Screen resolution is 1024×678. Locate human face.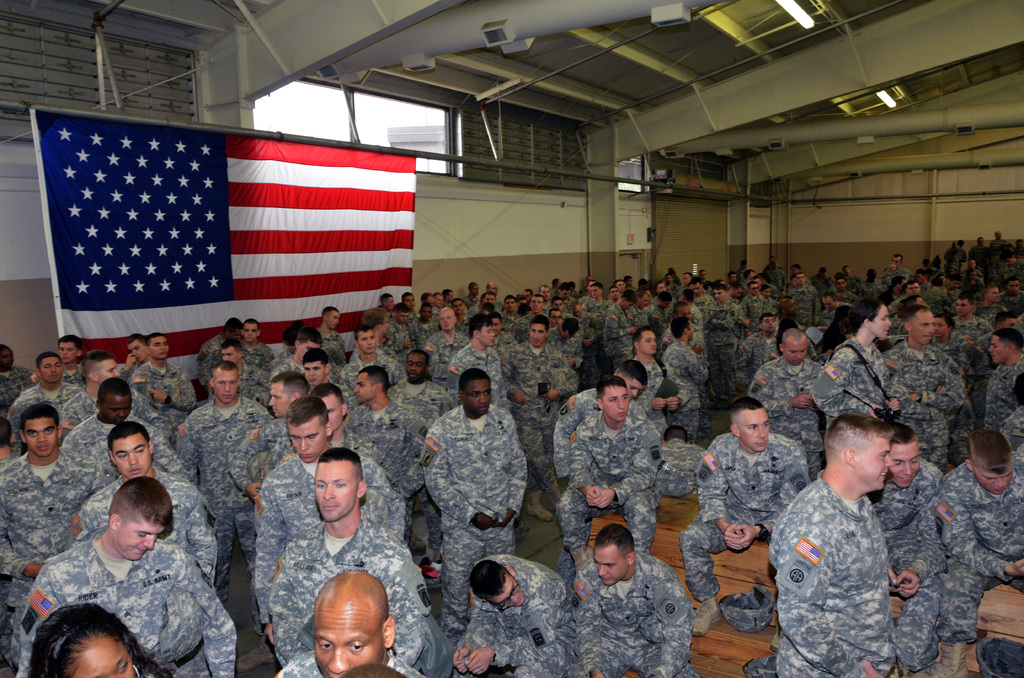
x1=676 y1=305 x2=690 y2=318.
